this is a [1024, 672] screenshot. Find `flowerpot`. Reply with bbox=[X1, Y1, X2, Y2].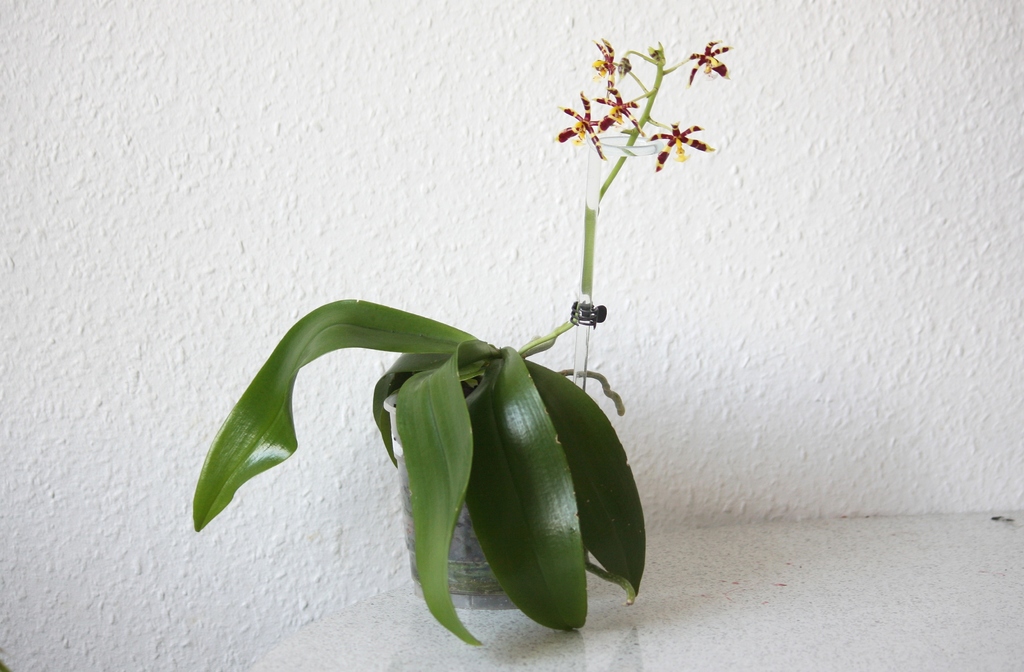
bbox=[394, 387, 520, 614].
